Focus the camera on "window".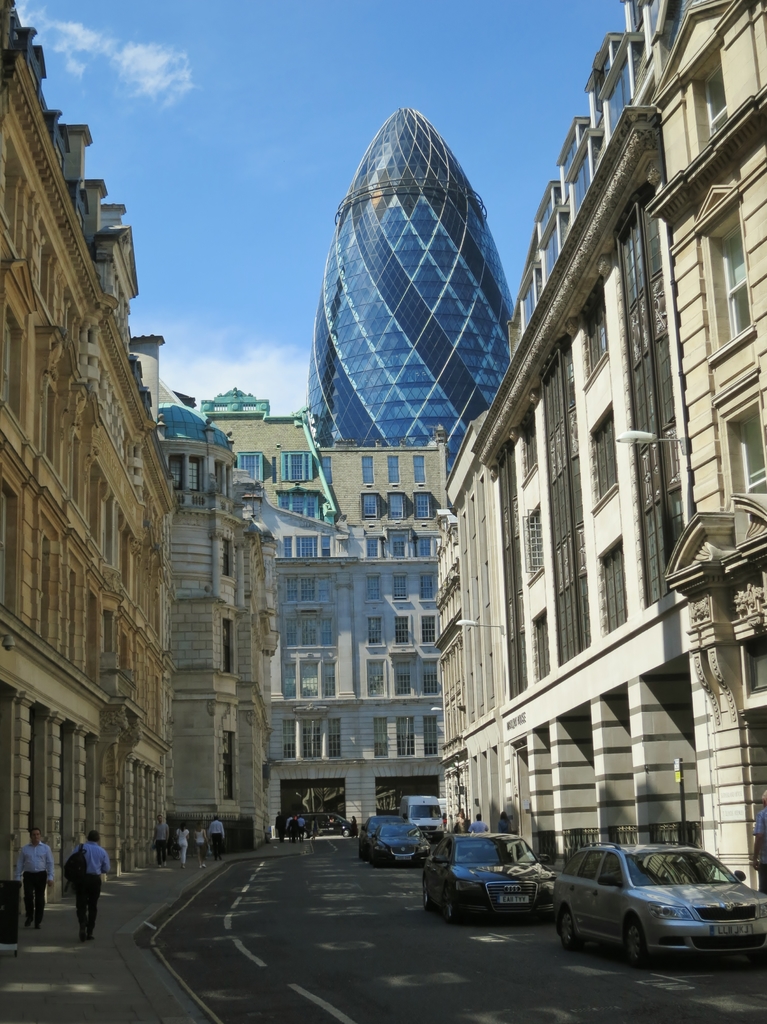
Focus region: box=[416, 538, 431, 557].
